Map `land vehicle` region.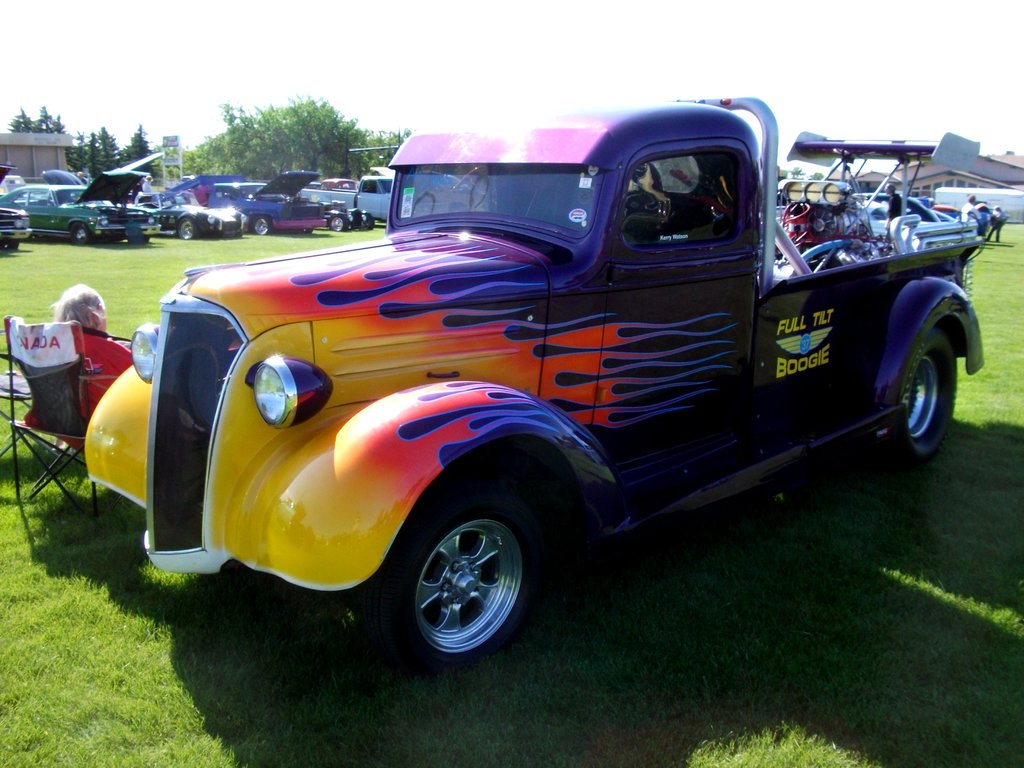
Mapped to pyautogui.locateOnScreen(202, 170, 320, 234).
